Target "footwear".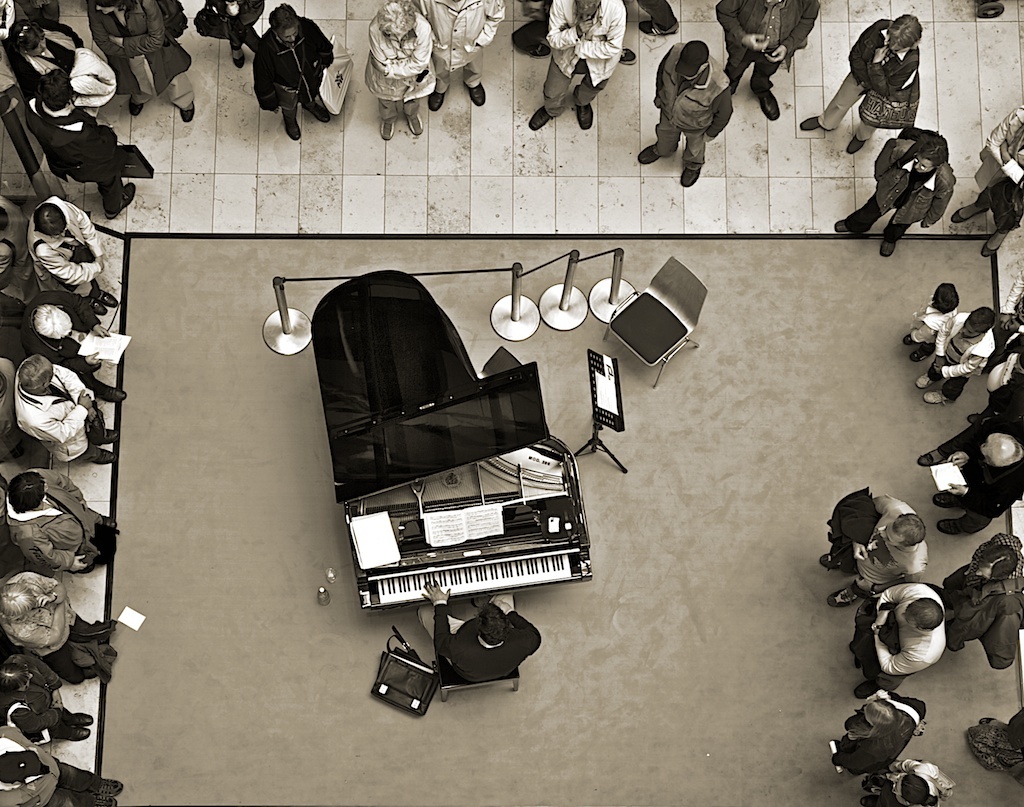
Target region: 90 773 124 806.
